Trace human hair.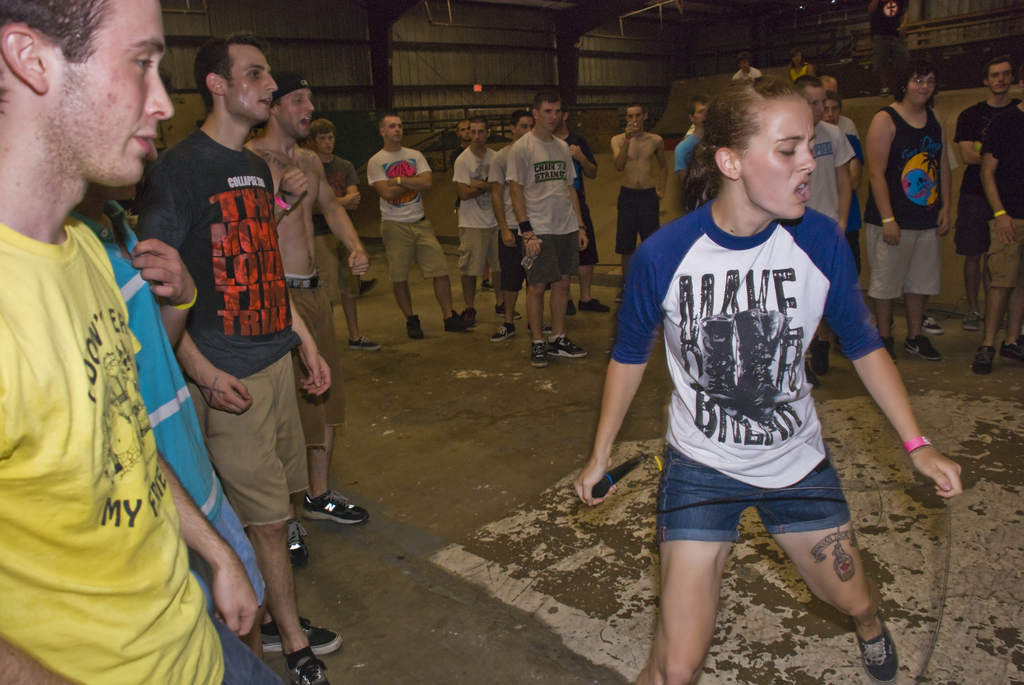
Traced to select_region(192, 33, 271, 112).
